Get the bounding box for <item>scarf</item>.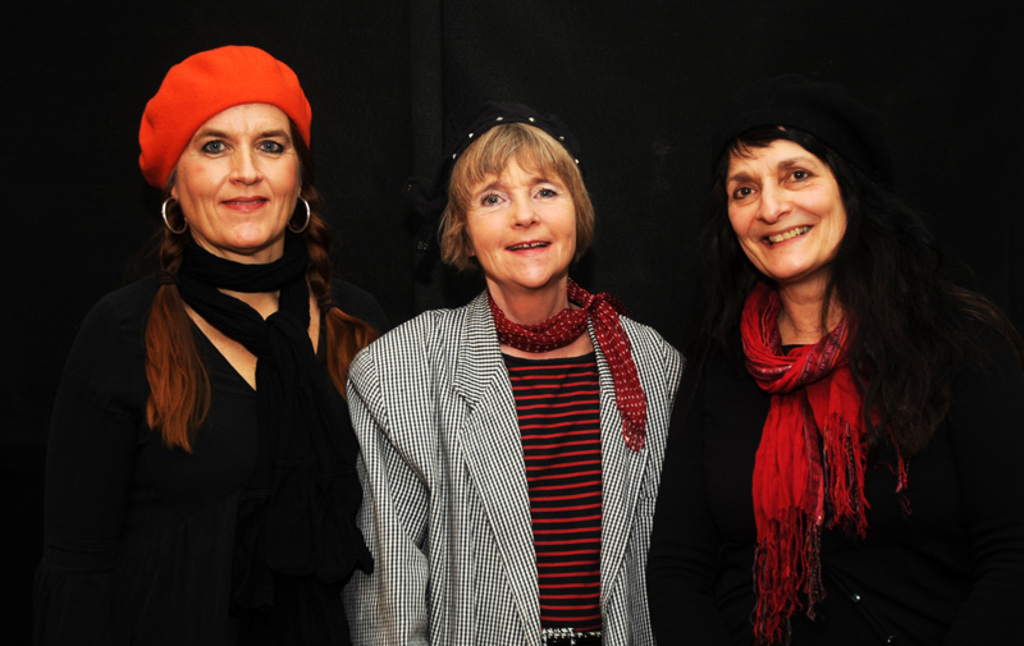
bbox=(492, 272, 650, 459).
